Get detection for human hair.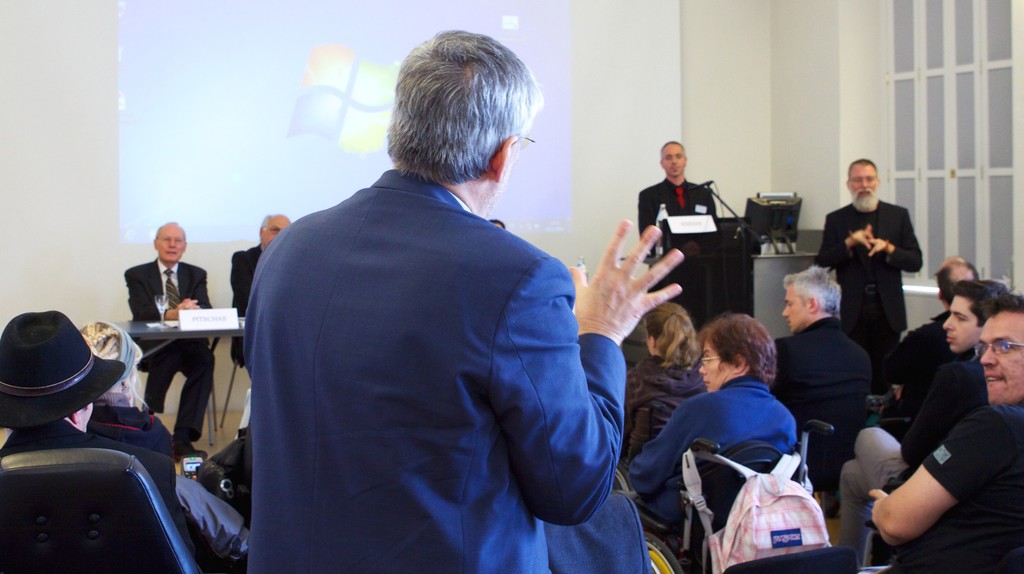
Detection: <bbox>393, 28, 538, 199</bbox>.
